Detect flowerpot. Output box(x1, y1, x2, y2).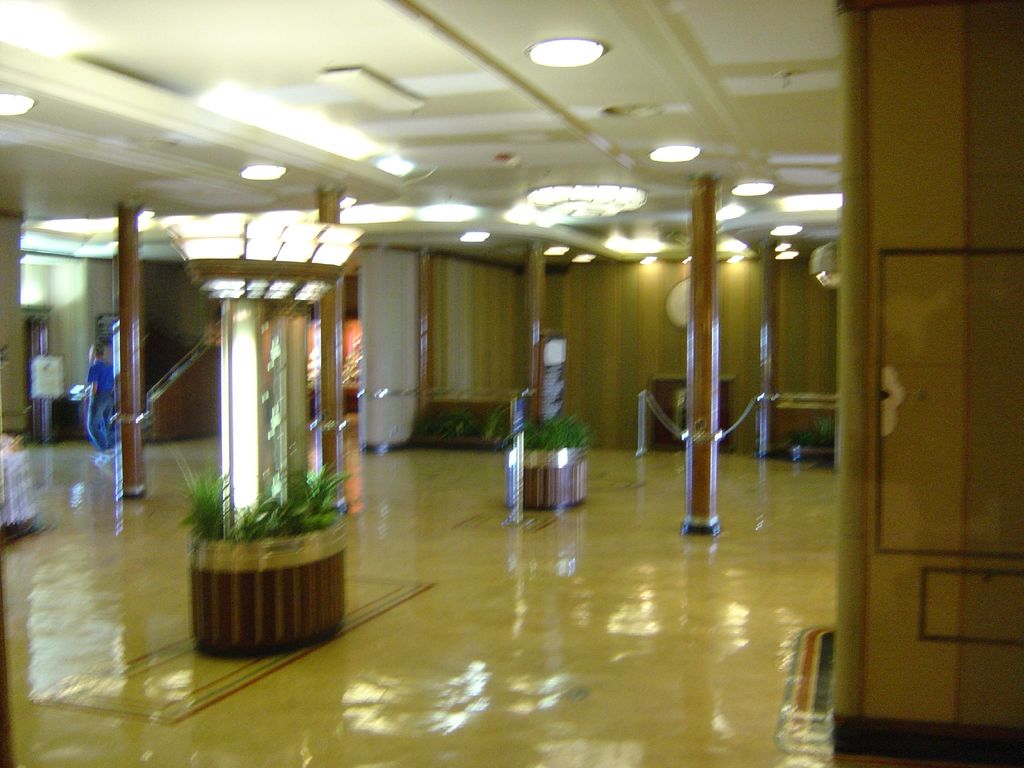
box(172, 453, 357, 657).
